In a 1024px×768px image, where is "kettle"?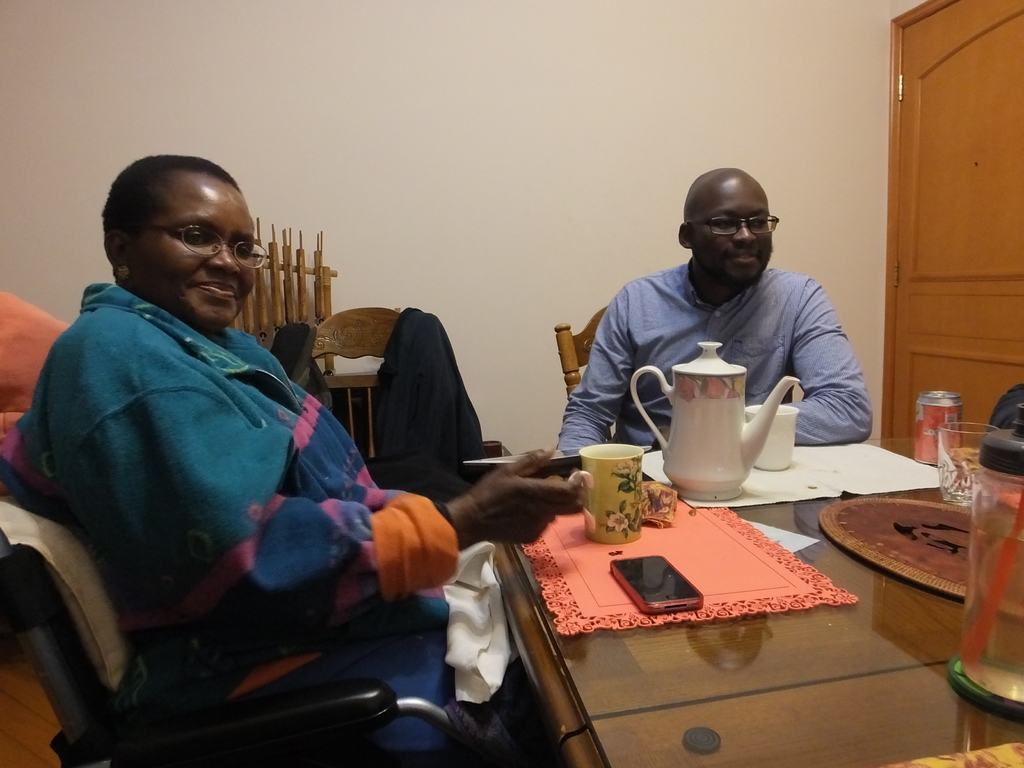
[631,339,802,504].
